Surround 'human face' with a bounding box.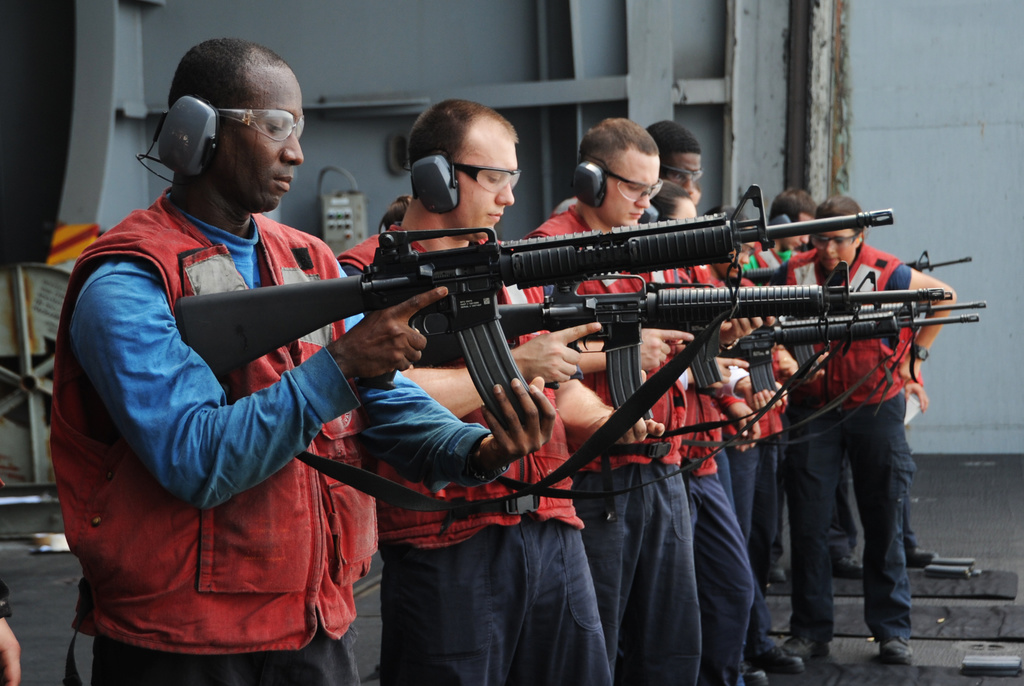
box=[457, 141, 517, 241].
